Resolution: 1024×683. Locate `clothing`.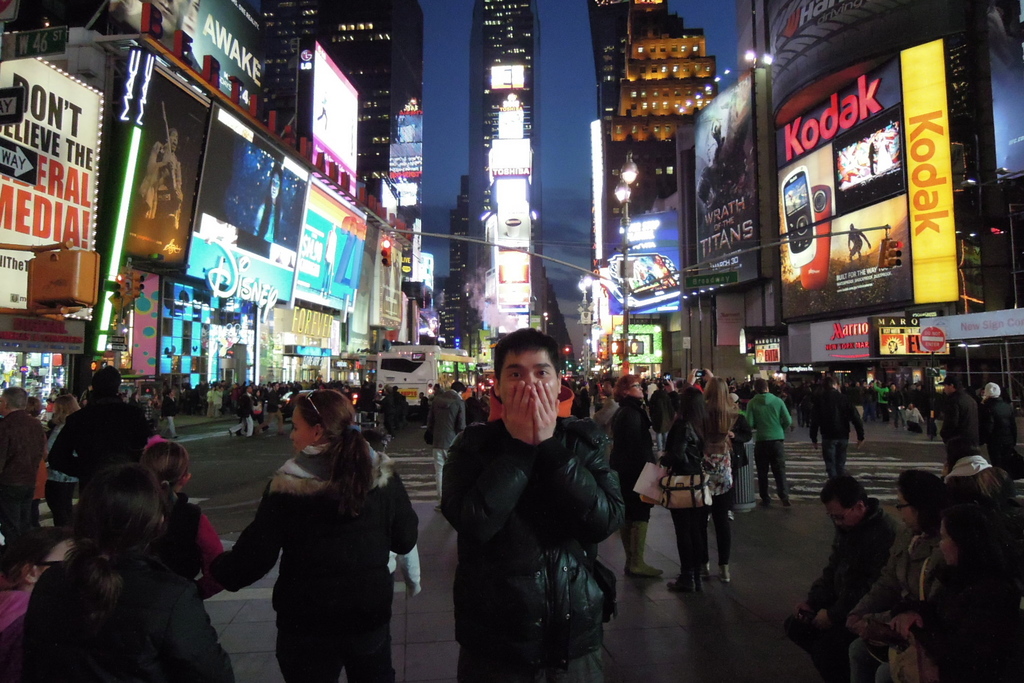
932:388:979:465.
